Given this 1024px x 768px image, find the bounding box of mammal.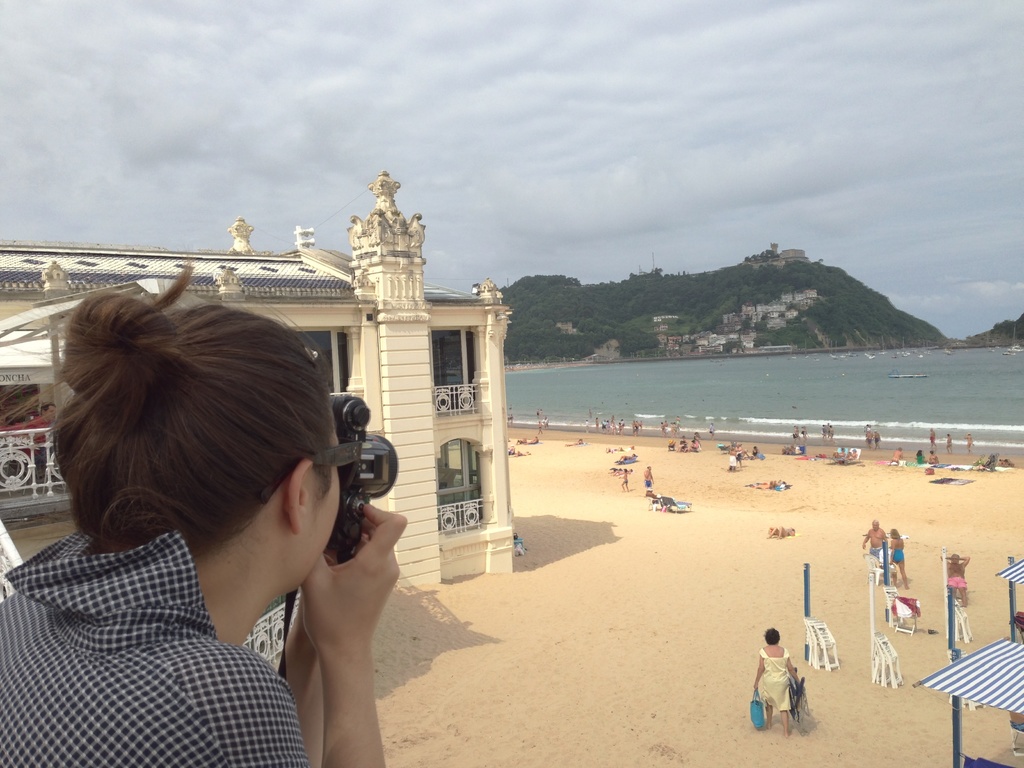
Rect(619, 452, 636, 463).
